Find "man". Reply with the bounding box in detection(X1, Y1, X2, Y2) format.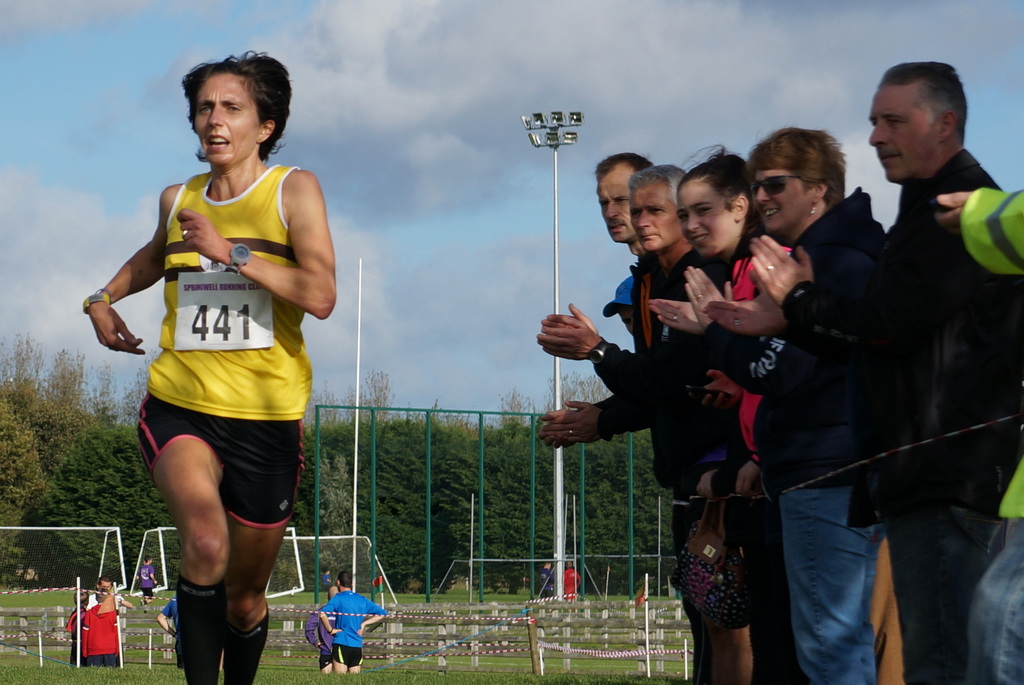
detection(541, 167, 753, 684).
